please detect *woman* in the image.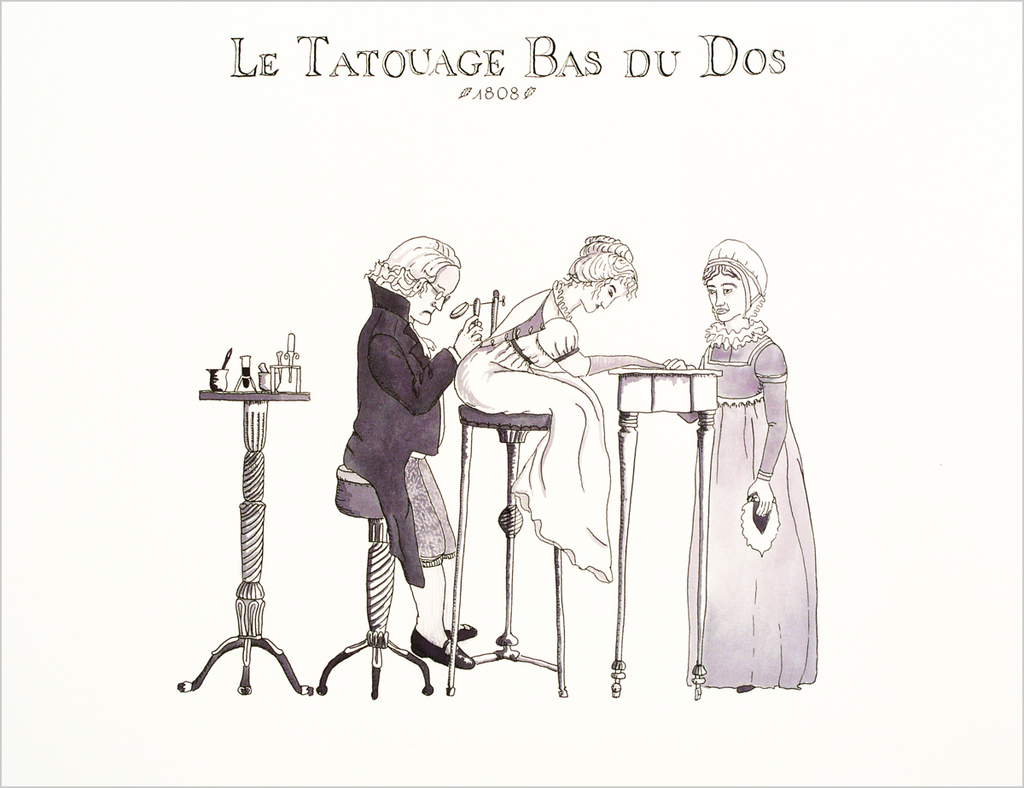
locate(451, 233, 664, 581).
